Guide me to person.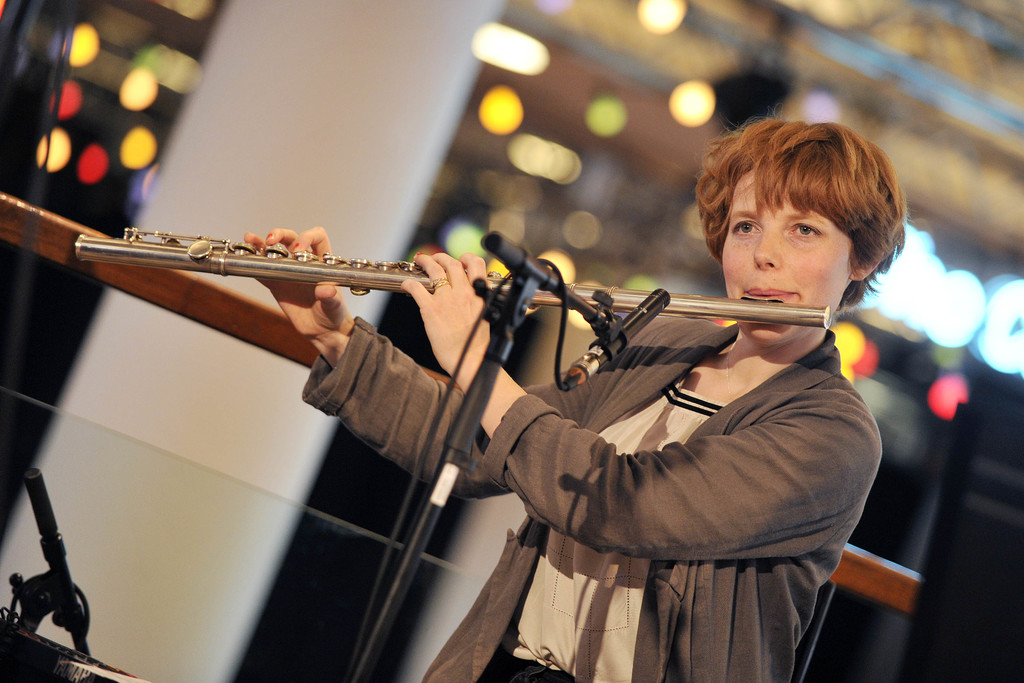
Guidance: 246,118,906,679.
